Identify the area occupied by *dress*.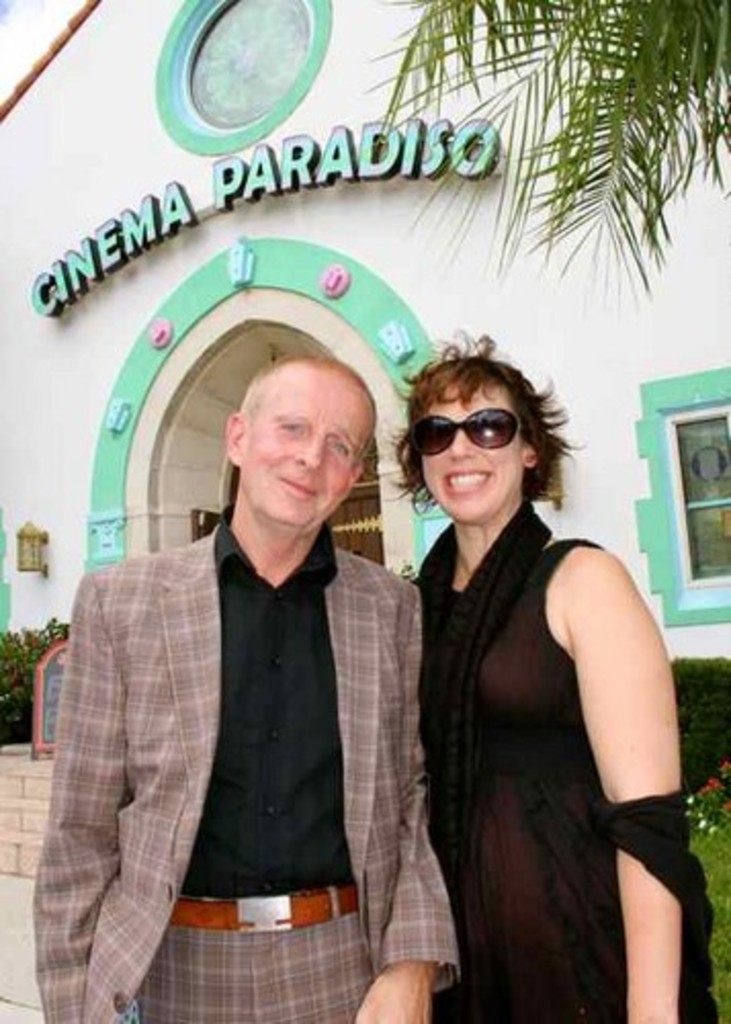
Area: {"left": 422, "top": 545, "right": 715, "bottom": 1022}.
